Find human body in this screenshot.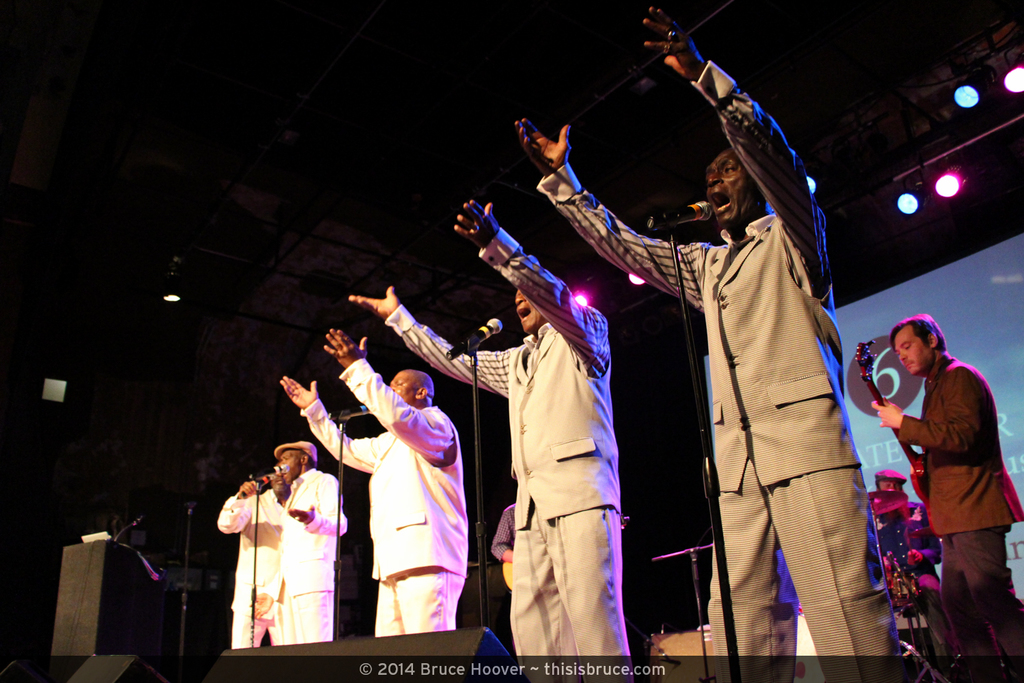
The bounding box for human body is bbox=[209, 482, 298, 656].
